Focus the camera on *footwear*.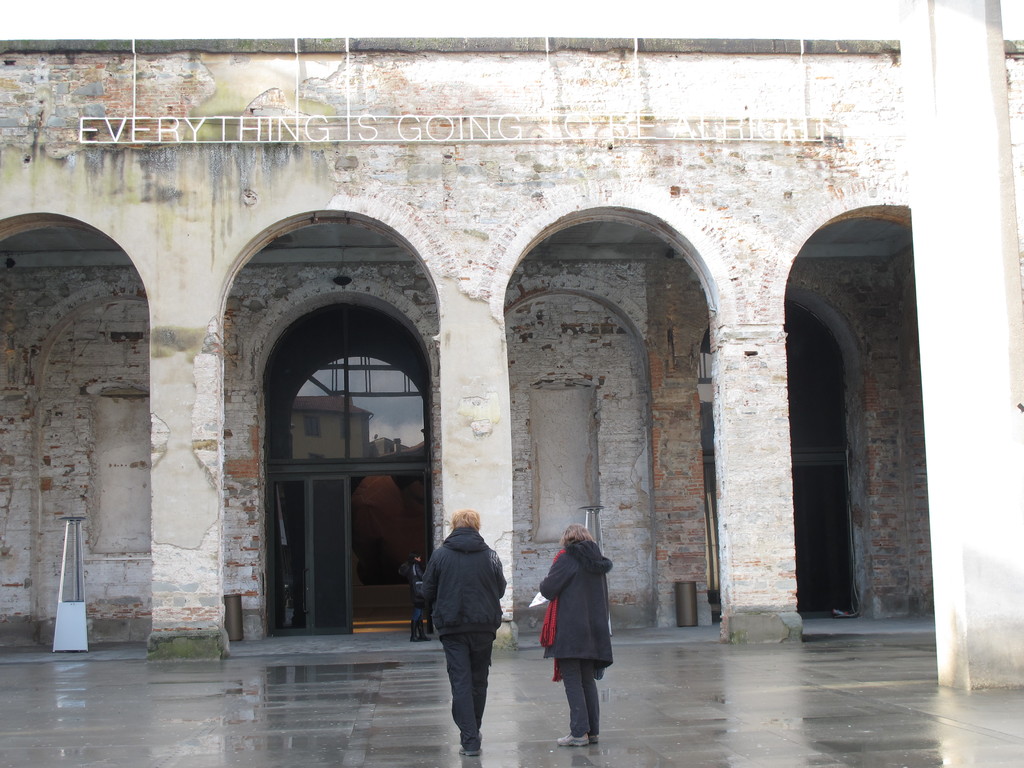
Focus region: Rect(459, 746, 483, 759).
